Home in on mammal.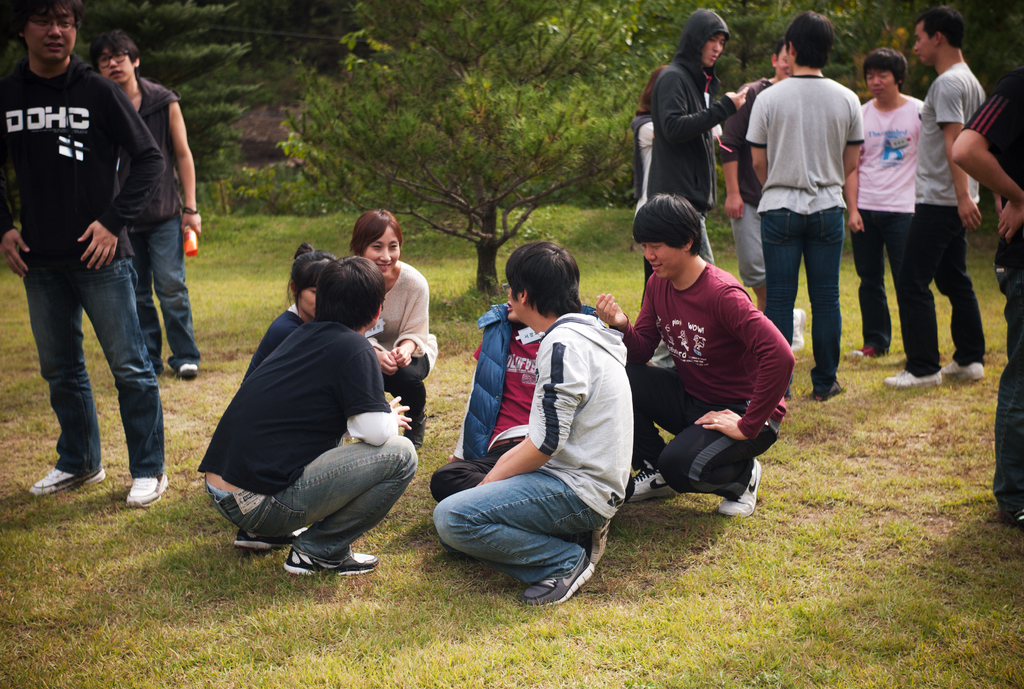
Homed in at (242, 237, 348, 391).
